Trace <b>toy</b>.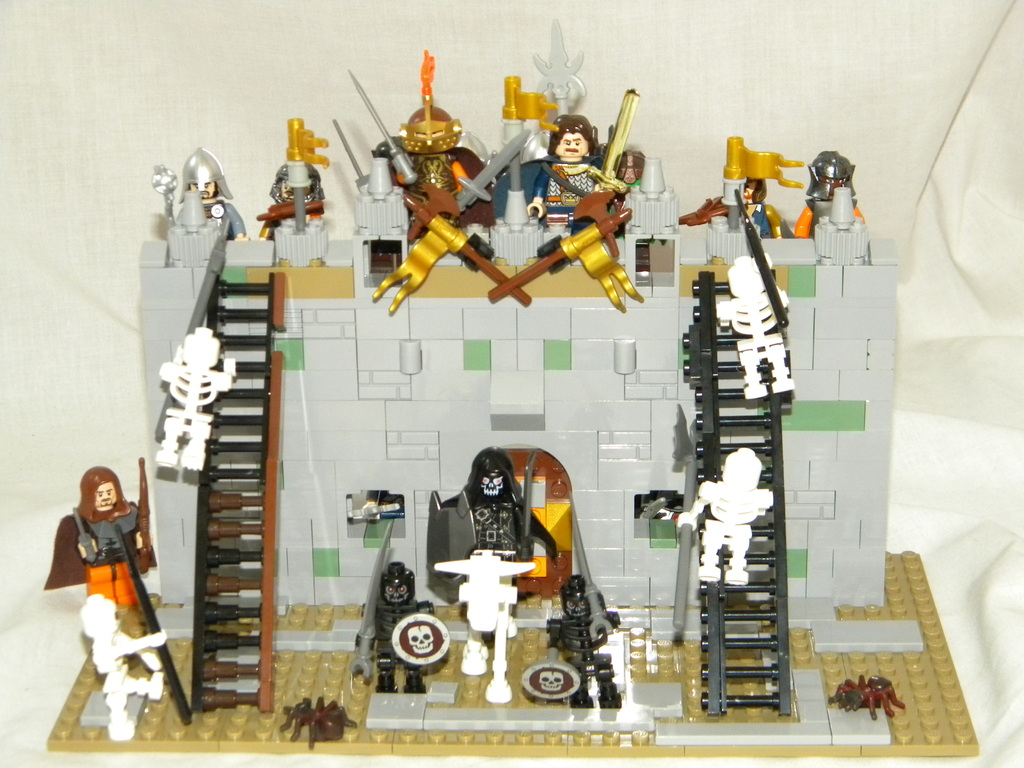
Traced to x1=683 y1=446 x2=781 y2=579.
